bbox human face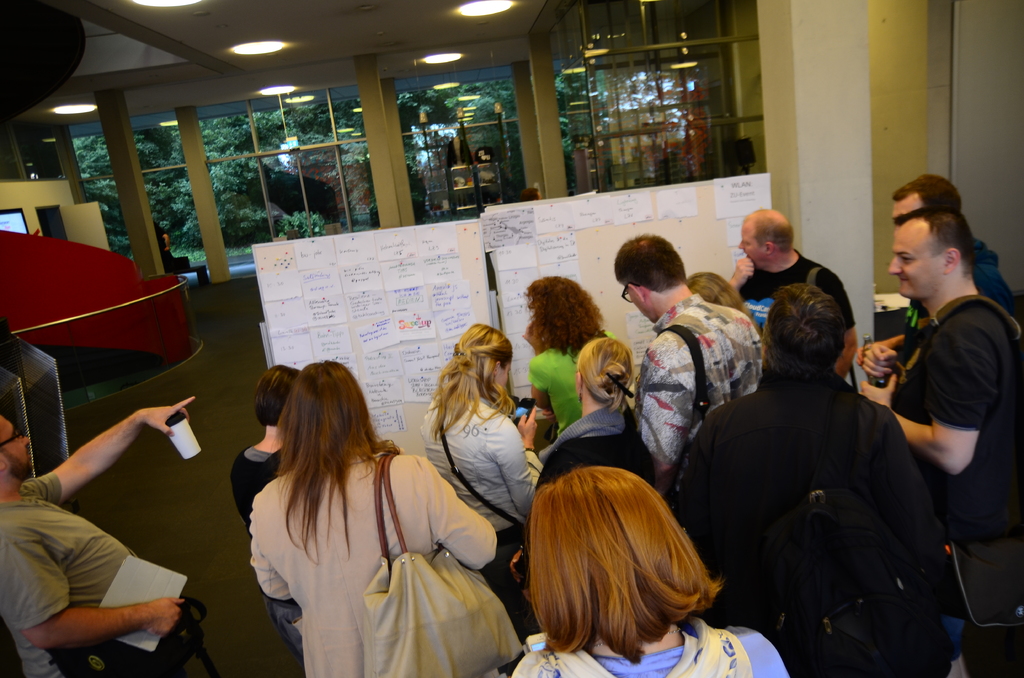
<region>894, 190, 917, 213</region>
